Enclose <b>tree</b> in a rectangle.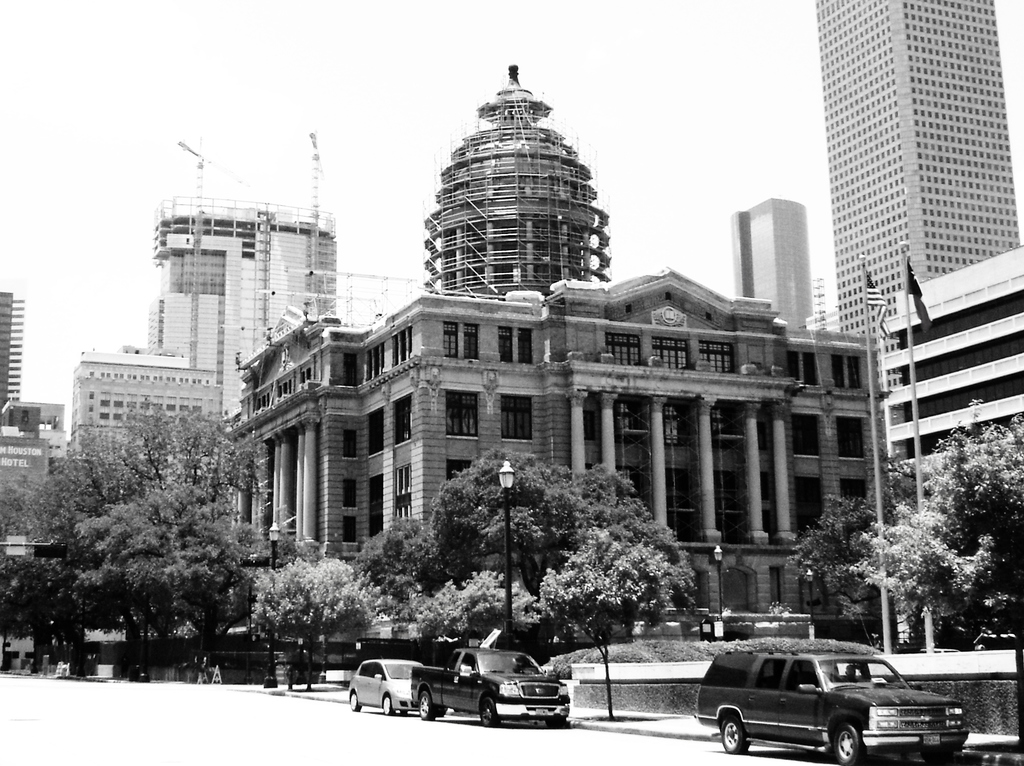
<region>244, 536, 374, 692</region>.
